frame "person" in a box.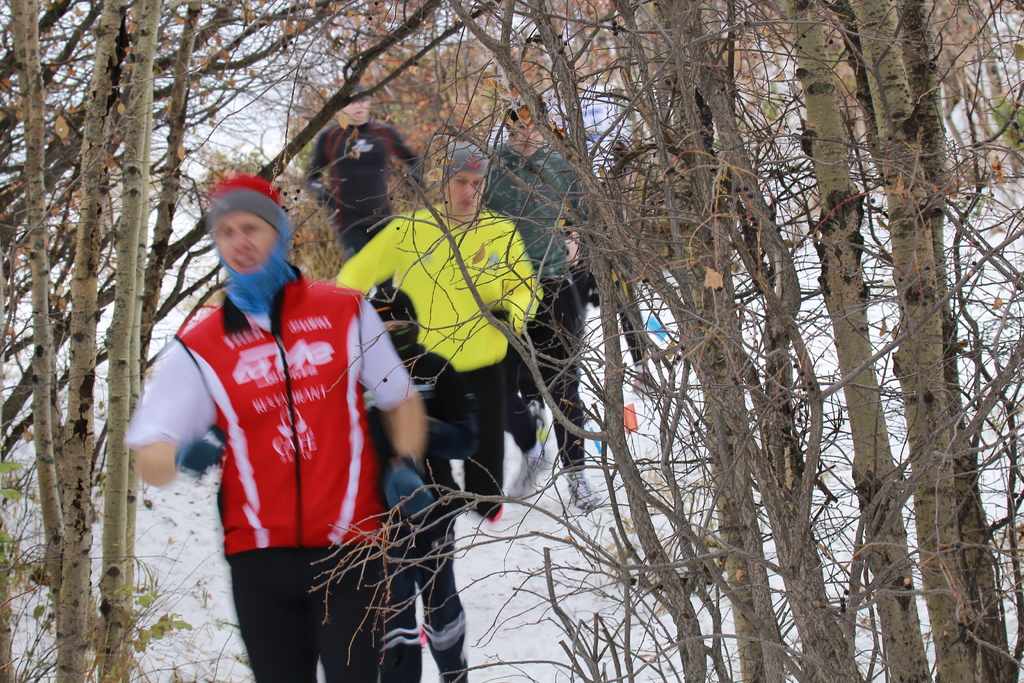
125,170,426,682.
